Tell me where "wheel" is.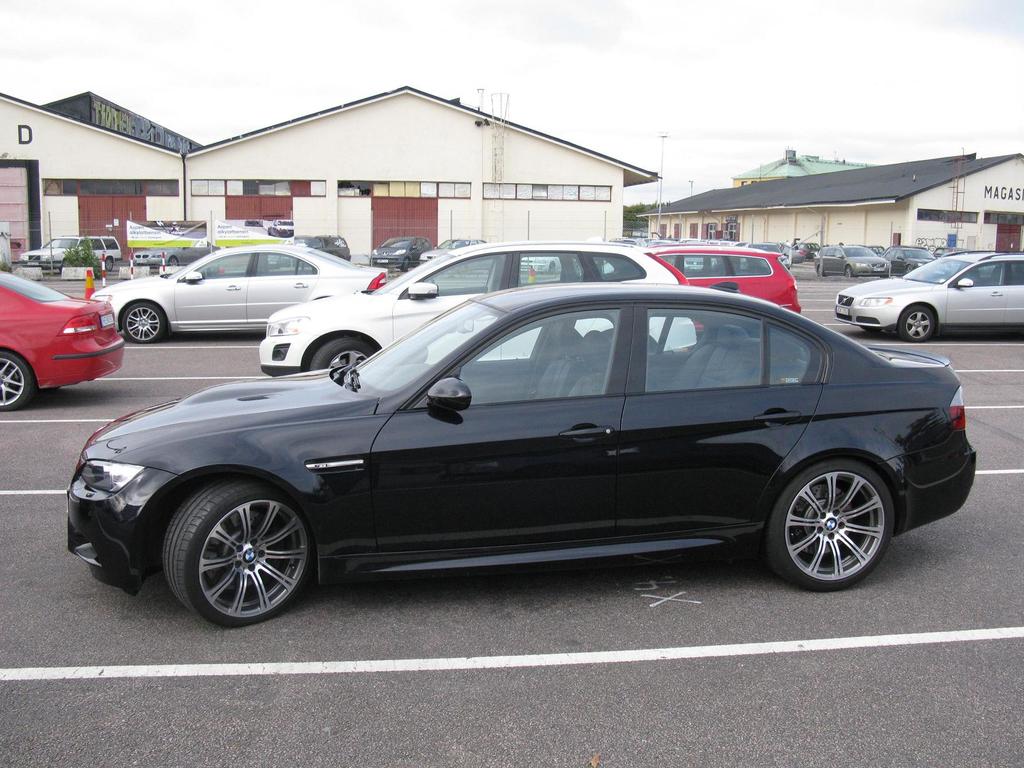
"wheel" is at bbox=(548, 262, 556, 273).
